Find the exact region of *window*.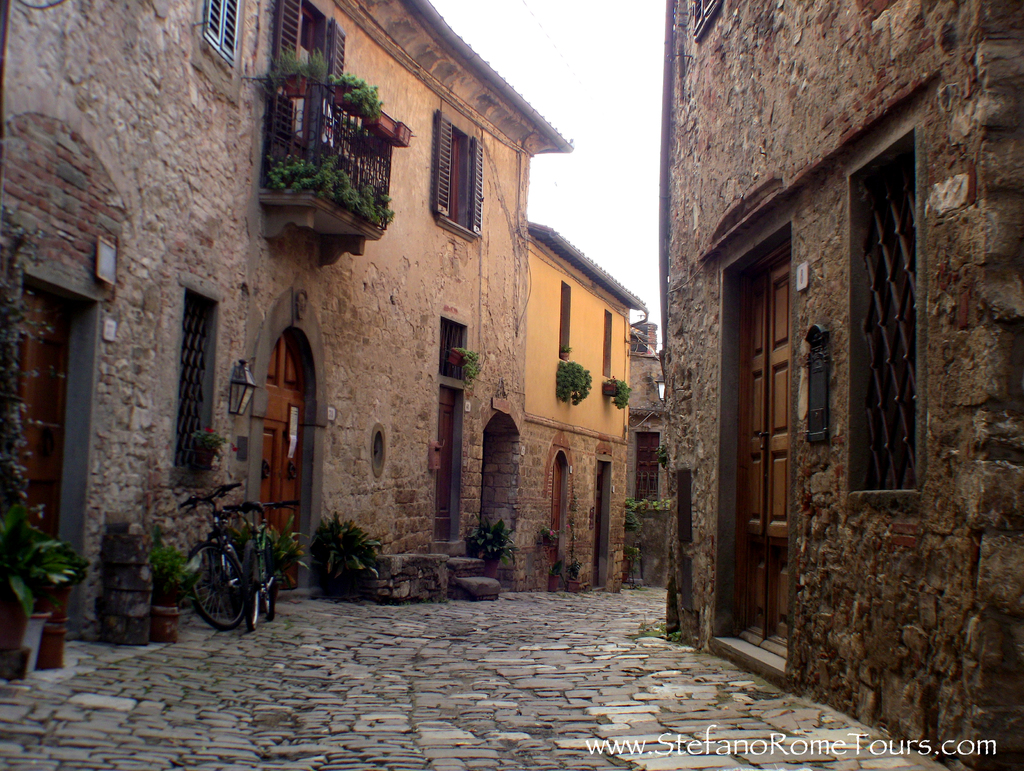
Exact region: pyautogui.locateOnScreen(426, 103, 482, 228).
